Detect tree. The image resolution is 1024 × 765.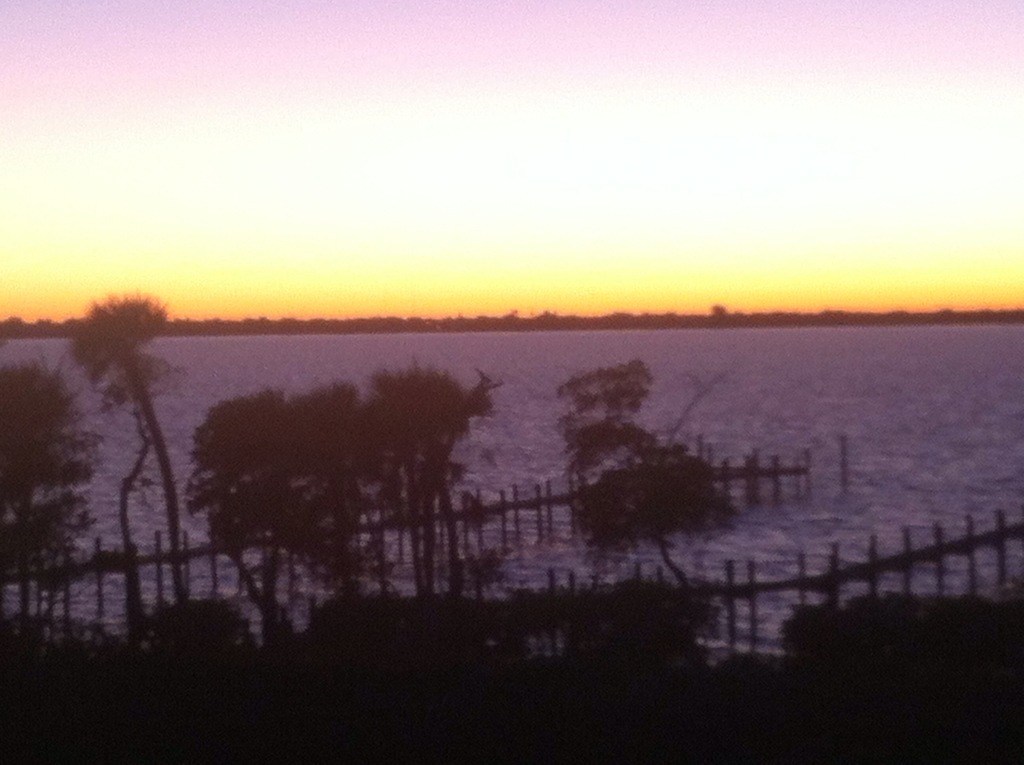
box=[273, 367, 400, 602].
